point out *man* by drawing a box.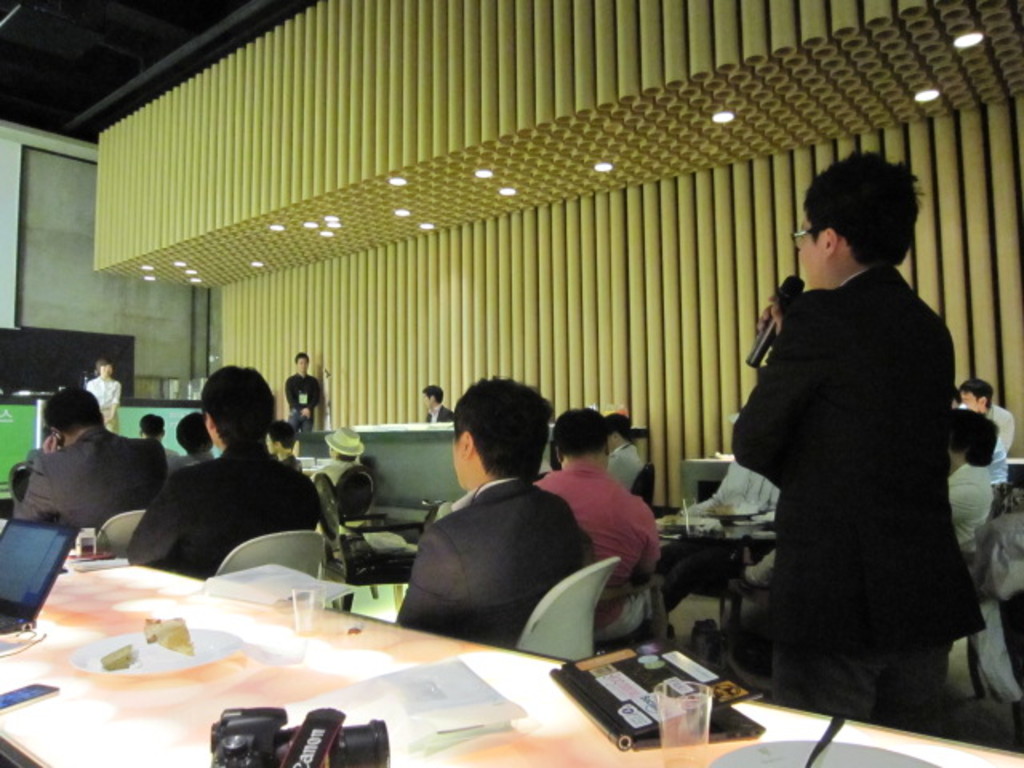
<region>14, 389, 168, 544</region>.
